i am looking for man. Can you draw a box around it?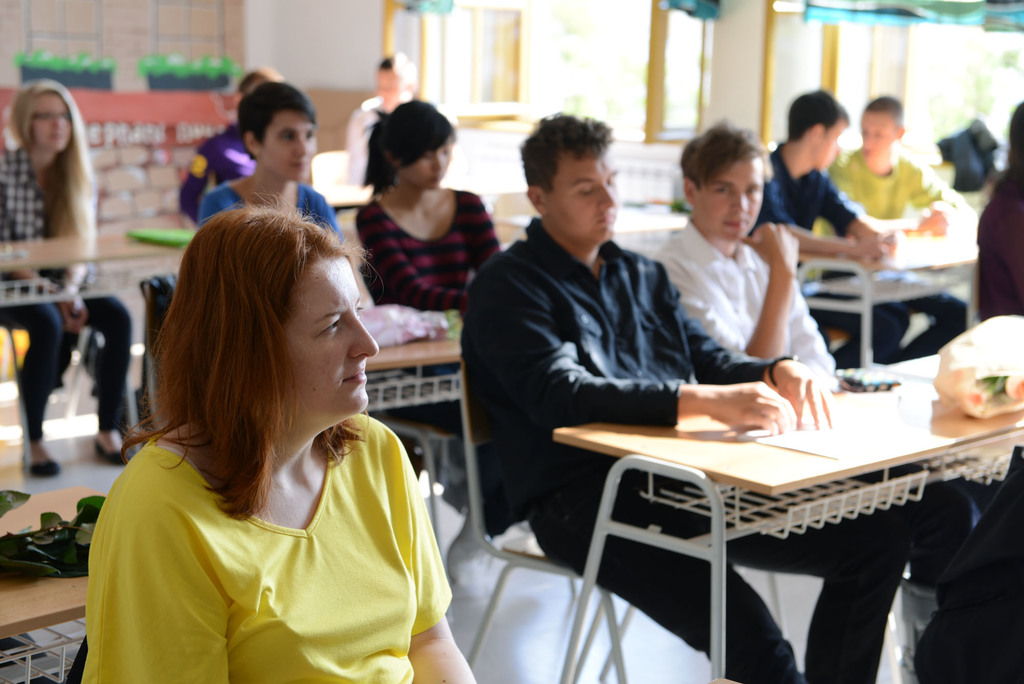
Sure, the bounding box is locate(646, 127, 1005, 683).
